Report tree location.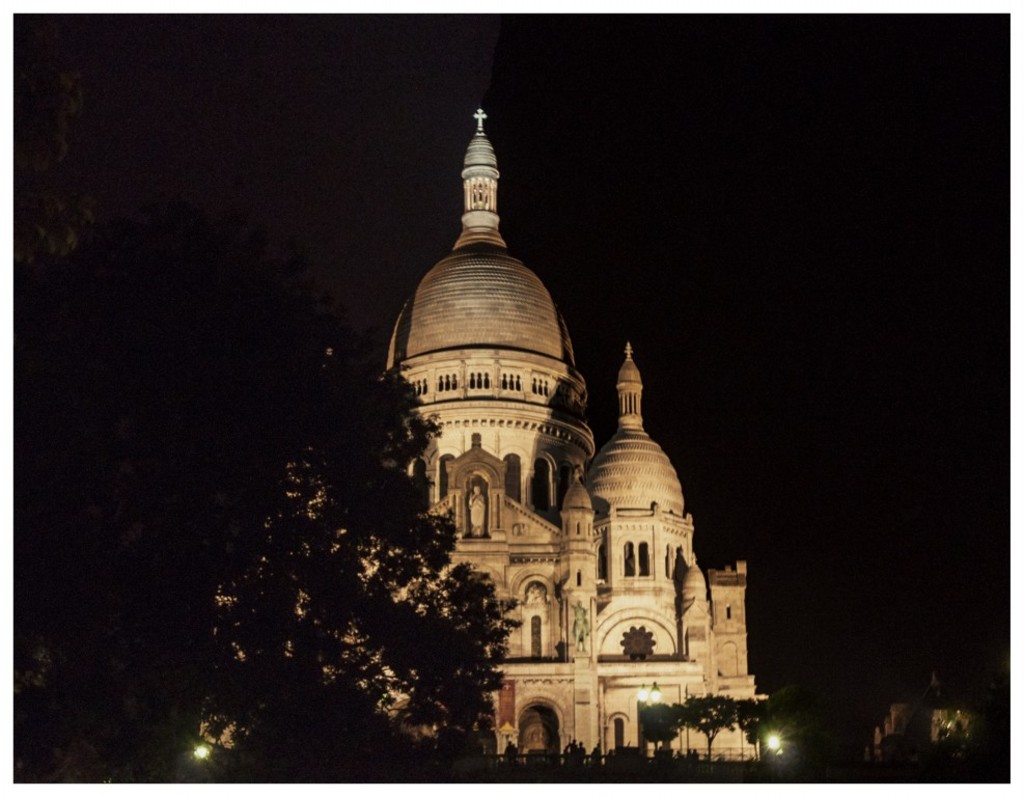
Report: BBox(737, 700, 783, 758).
